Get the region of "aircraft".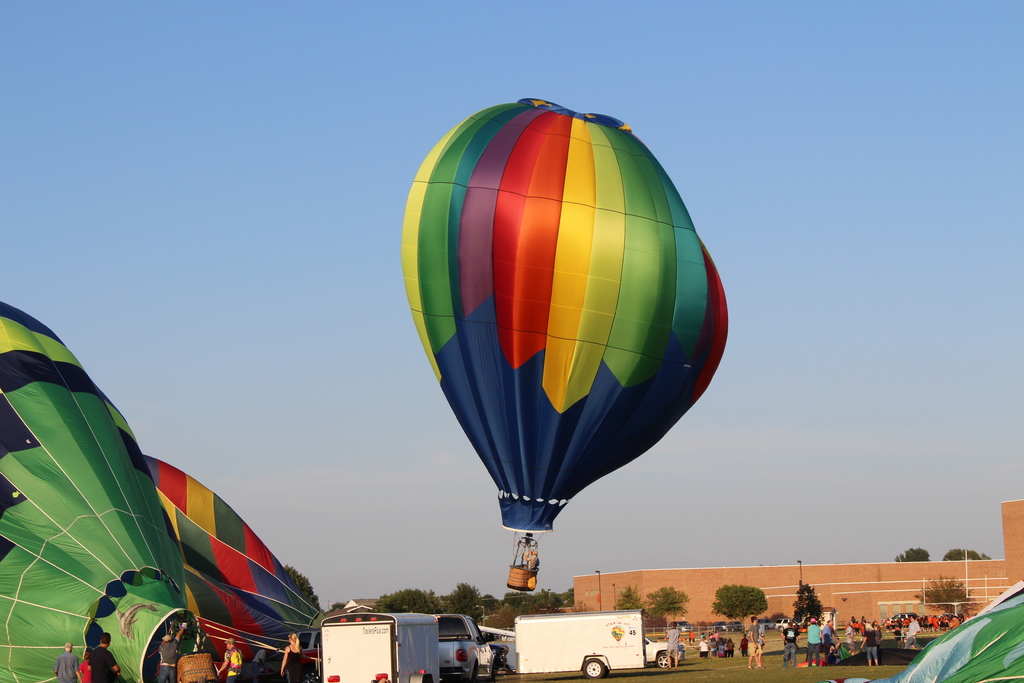
<box>360,76,741,568</box>.
